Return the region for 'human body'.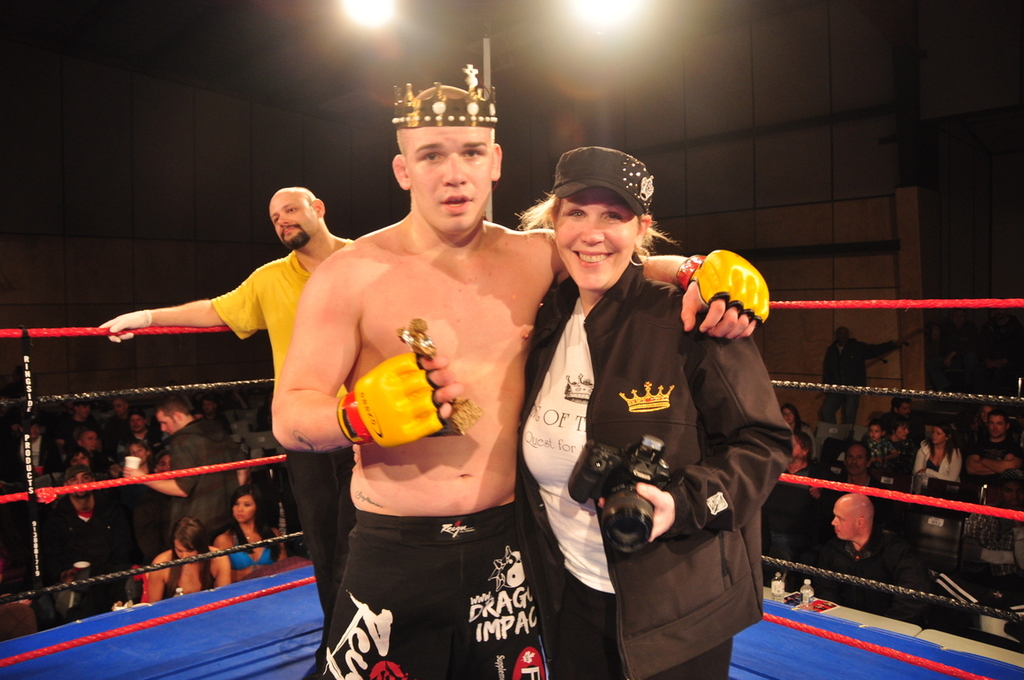
box=[857, 415, 886, 450].
